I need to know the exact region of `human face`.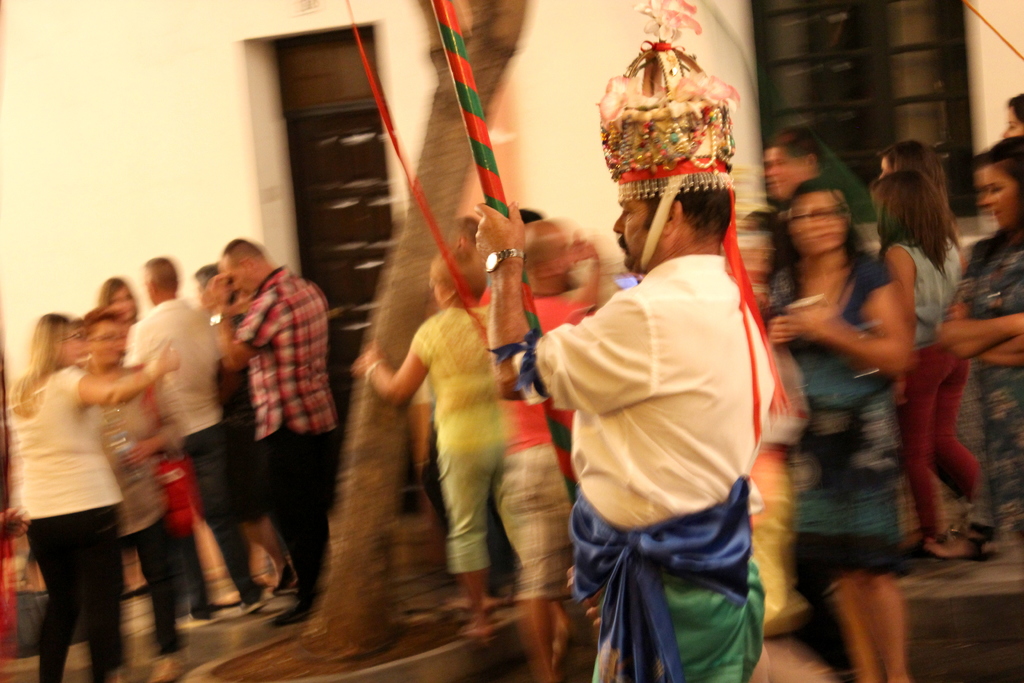
Region: (x1=85, y1=320, x2=125, y2=372).
